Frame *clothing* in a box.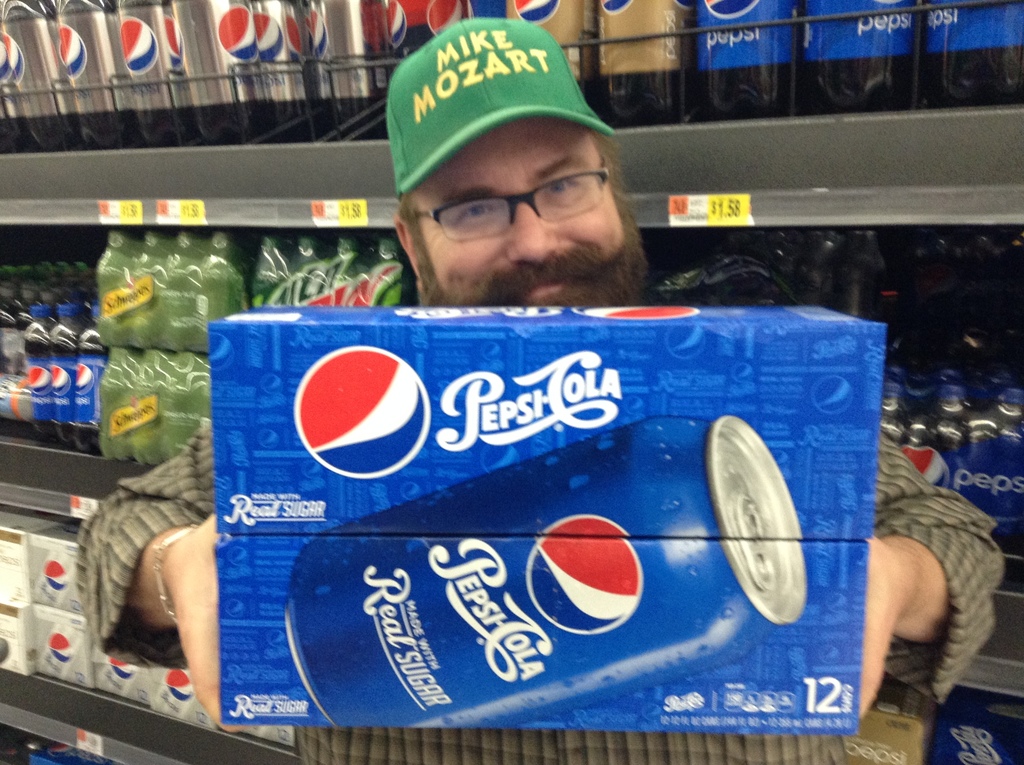
(left=74, top=430, right=1007, bottom=764).
